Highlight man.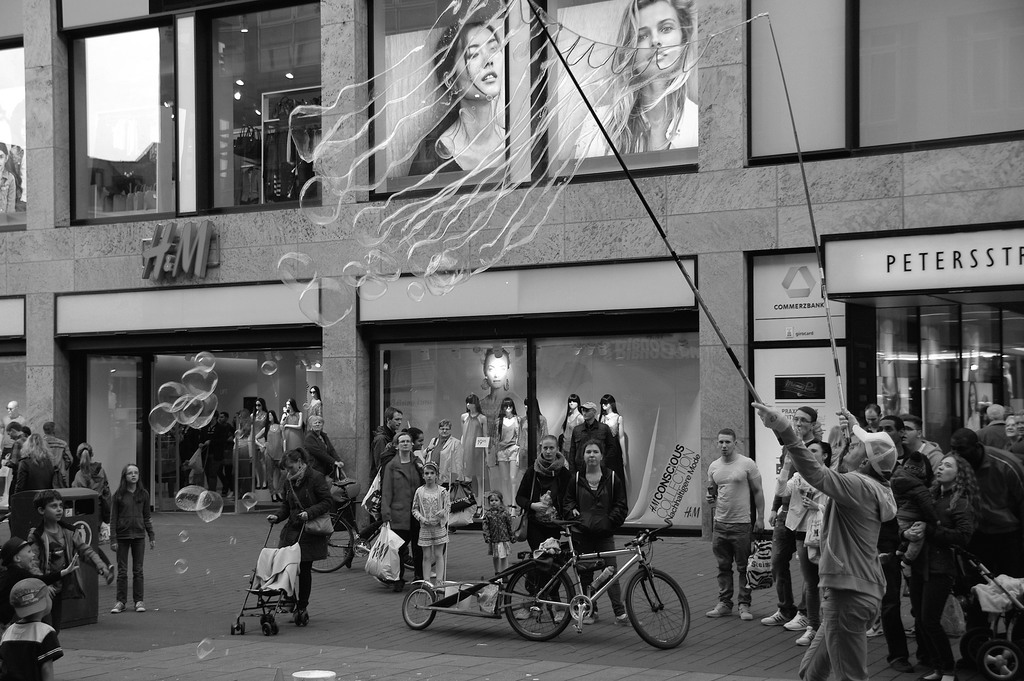
Highlighted region: 566/397/616/473.
